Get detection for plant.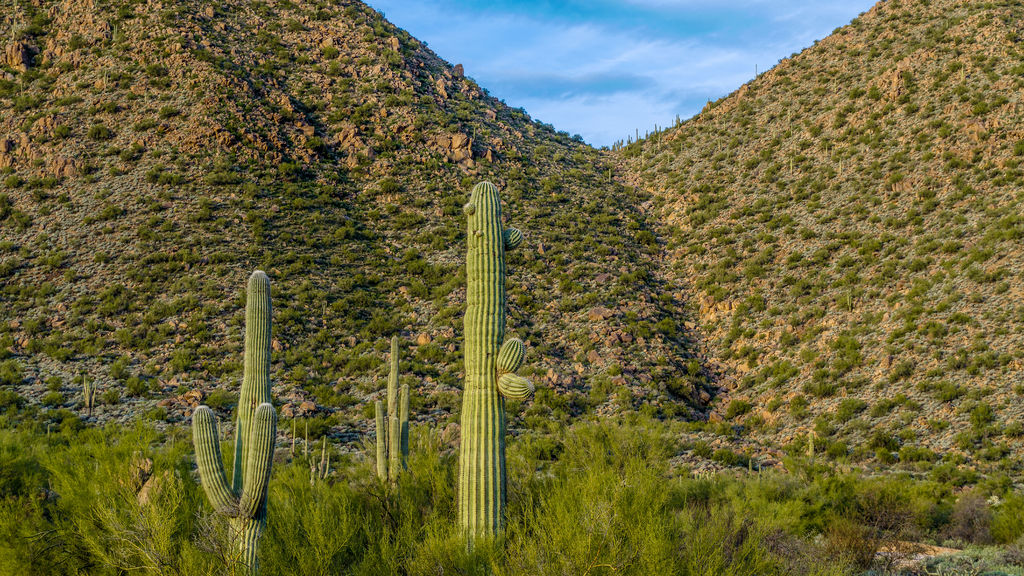
Detection: left=742, top=151, right=770, bottom=177.
